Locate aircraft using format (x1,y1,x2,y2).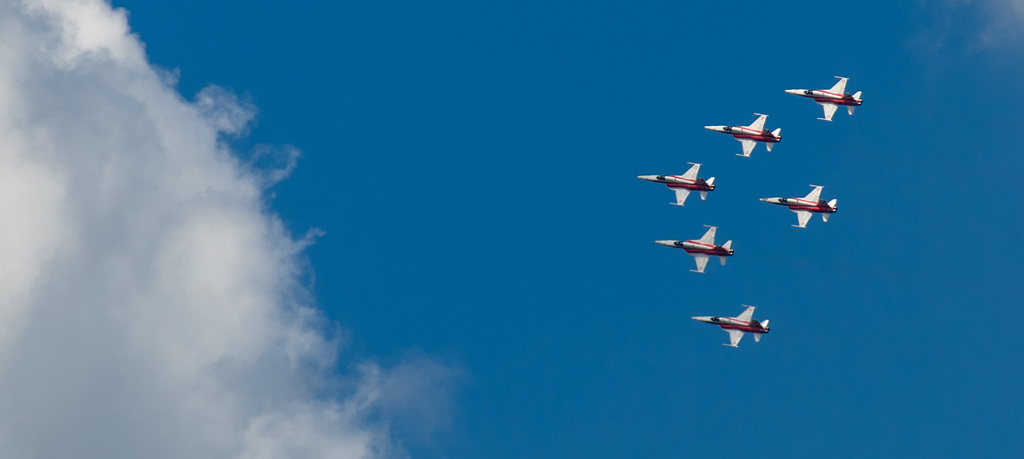
(703,113,782,158).
